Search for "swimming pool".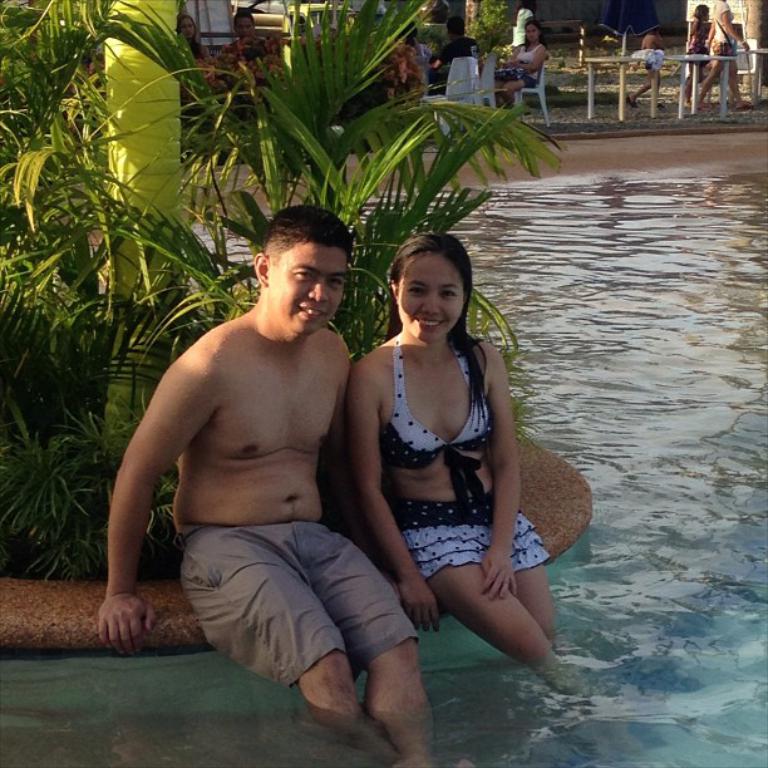
Found at detection(0, 164, 767, 767).
